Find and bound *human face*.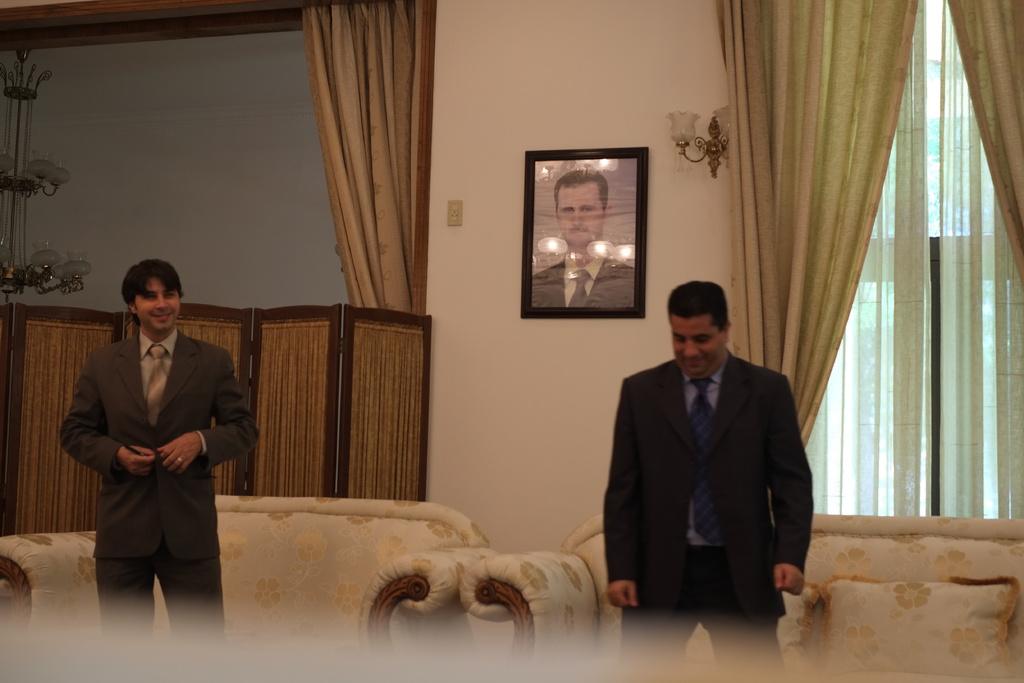
Bound: (left=556, top=179, right=605, bottom=245).
